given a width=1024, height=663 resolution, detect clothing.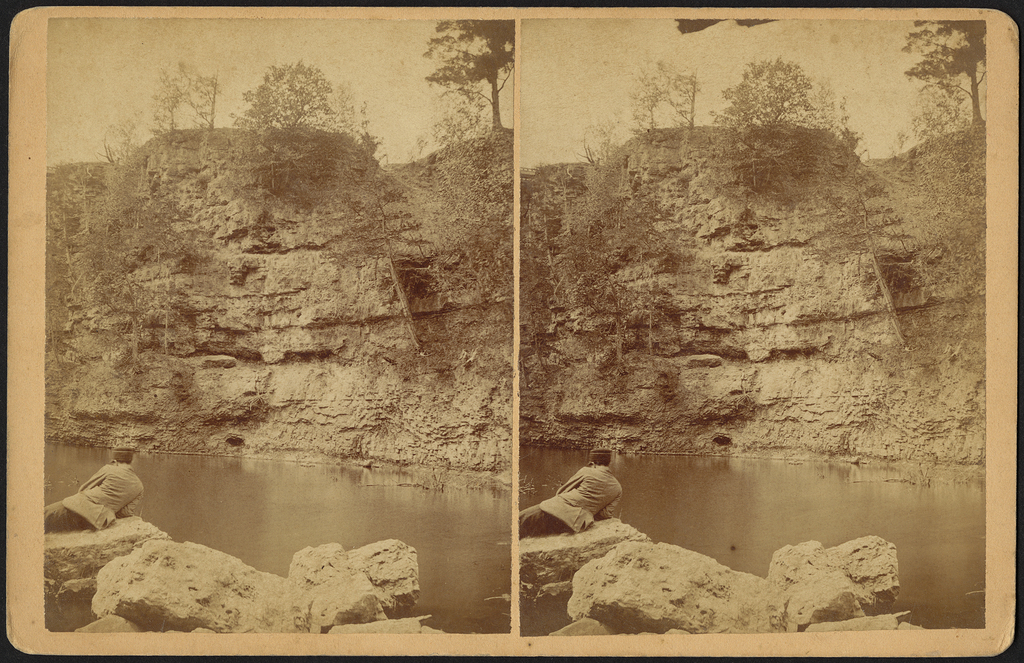
rect(516, 464, 619, 538).
